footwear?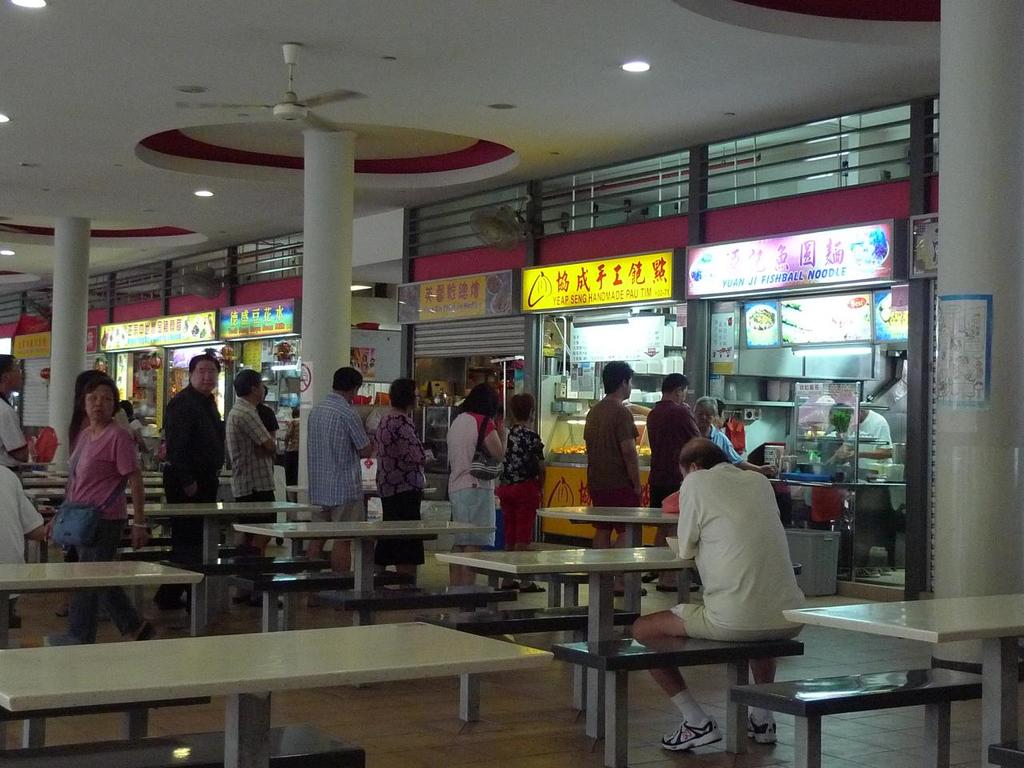
BBox(637, 585, 646, 598)
